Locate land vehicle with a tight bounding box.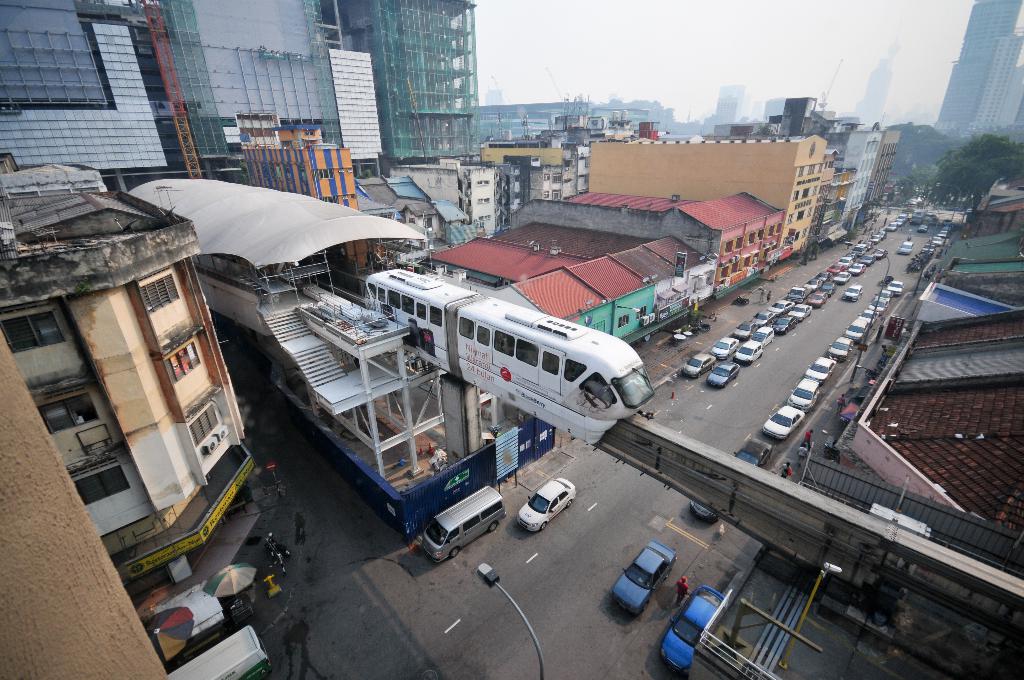
Rect(609, 540, 676, 618).
